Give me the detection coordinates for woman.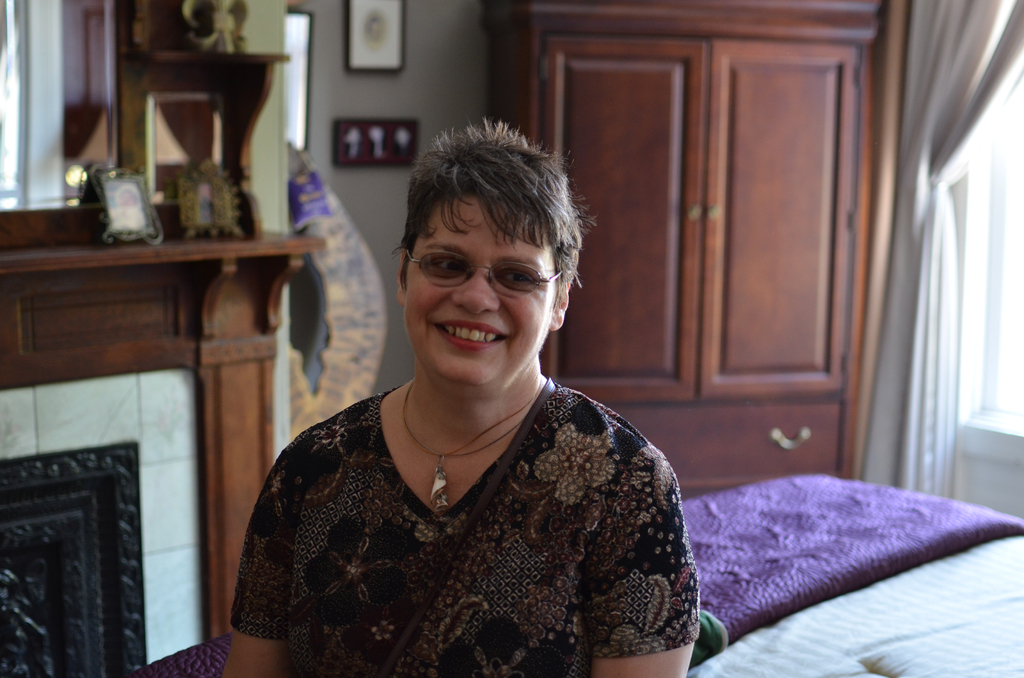
left=207, top=111, right=754, bottom=677.
